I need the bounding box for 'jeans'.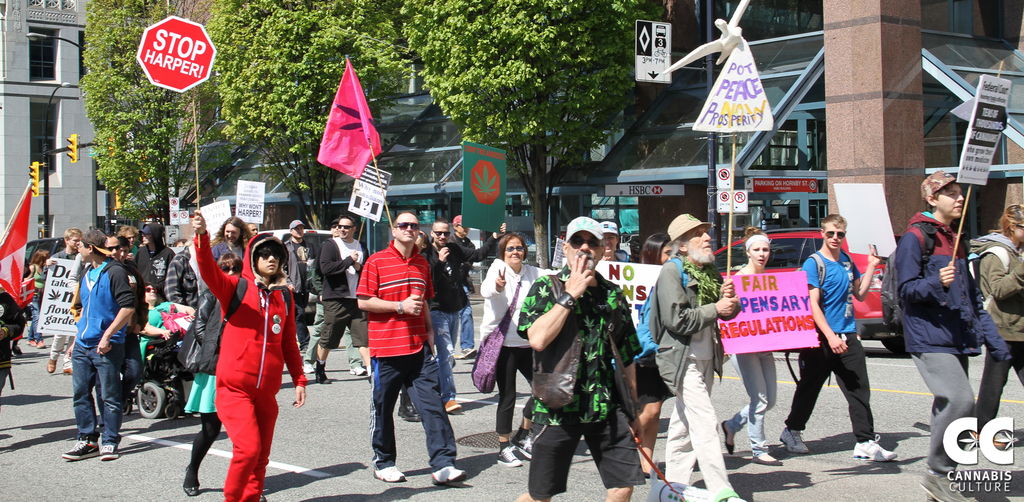
Here it is: pyautogui.locateOnScreen(72, 343, 125, 456).
